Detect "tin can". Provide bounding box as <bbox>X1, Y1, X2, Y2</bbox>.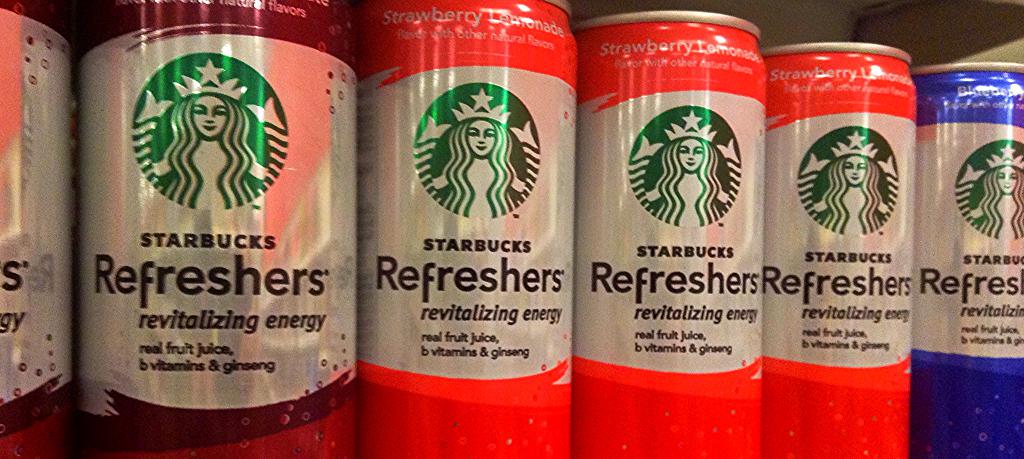
<bbox>77, 0, 362, 458</bbox>.
